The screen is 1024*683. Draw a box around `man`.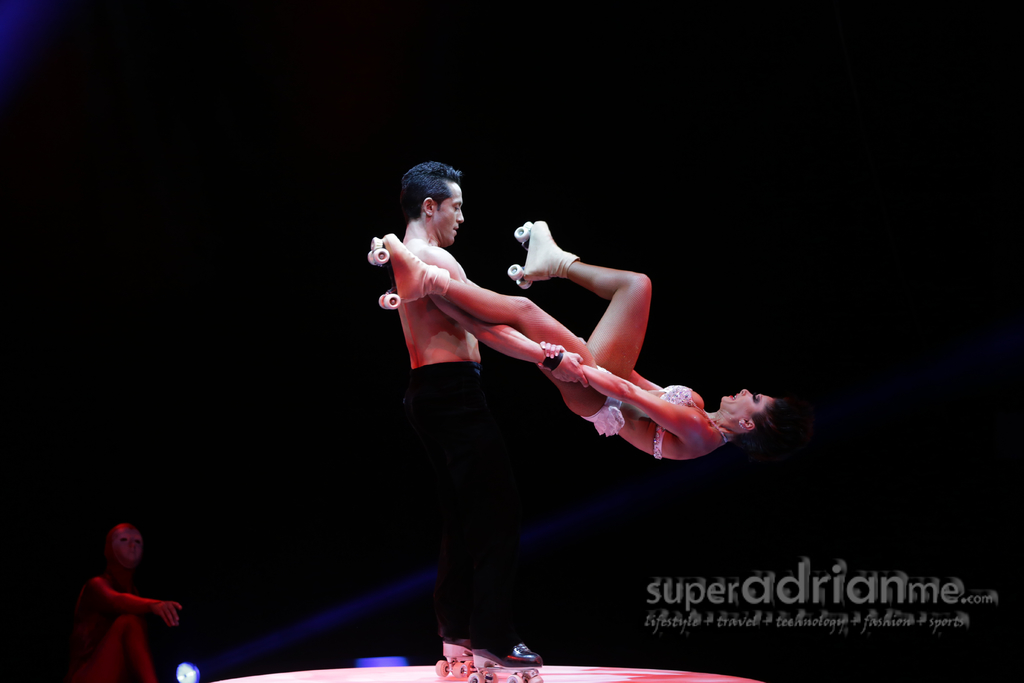
bbox=[367, 155, 597, 646].
